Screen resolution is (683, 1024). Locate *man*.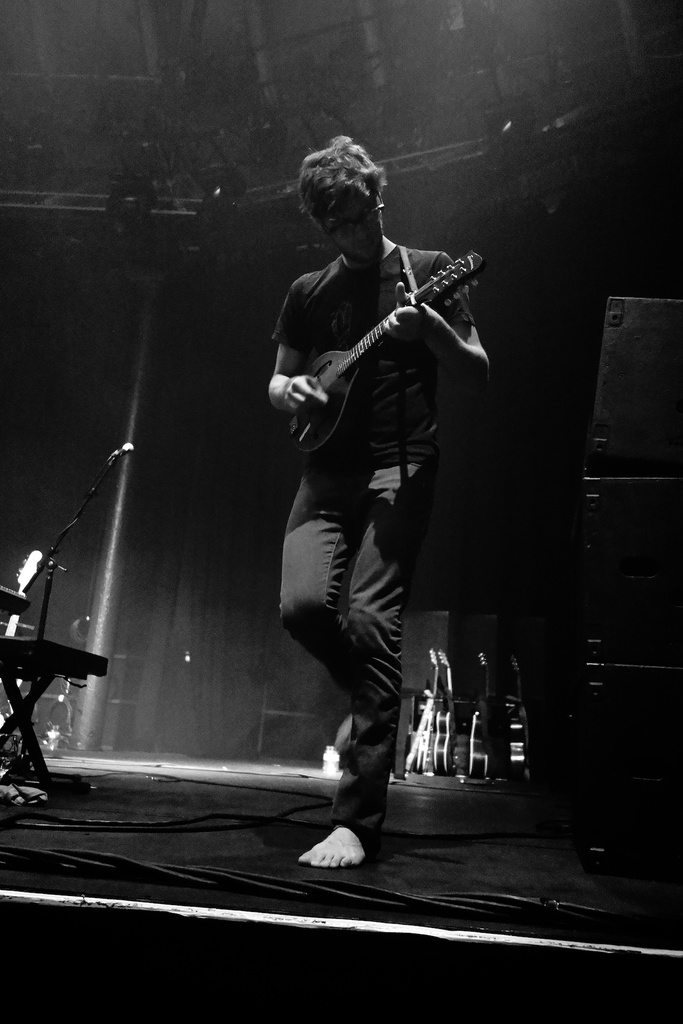
(242, 152, 501, 849).
